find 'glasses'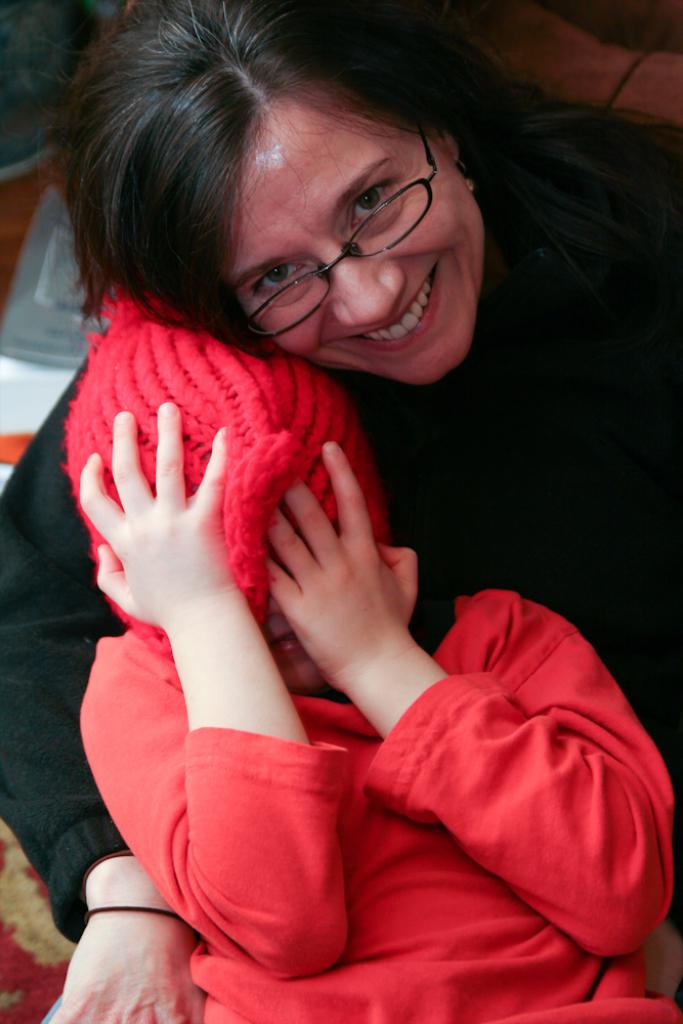
237,117,439,340
